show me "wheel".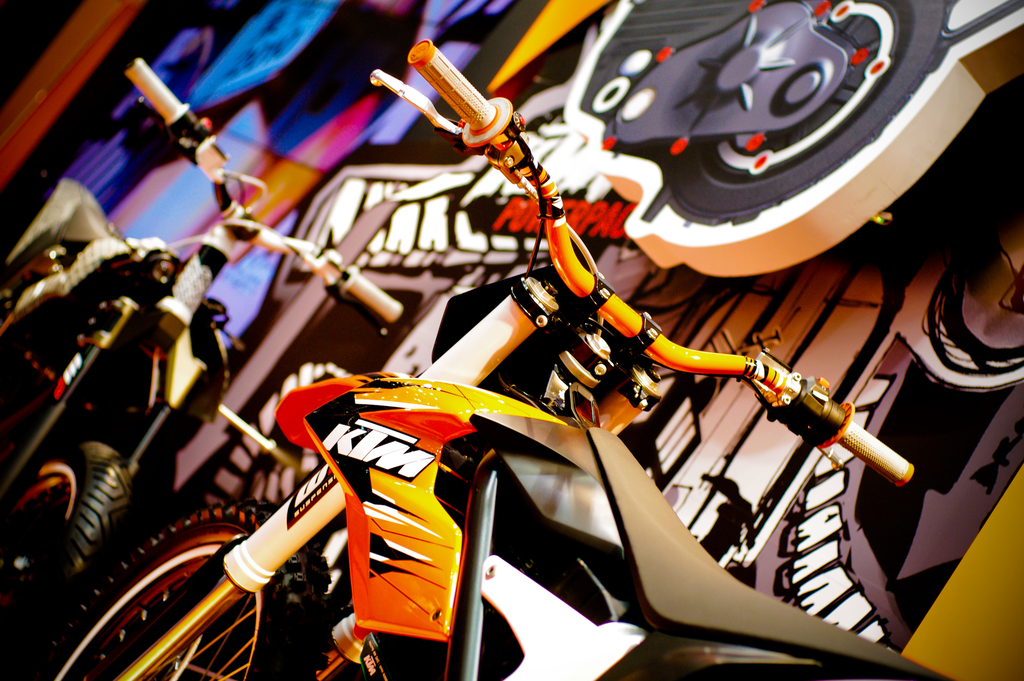
"wheel" is here: [10,513,314,680].
